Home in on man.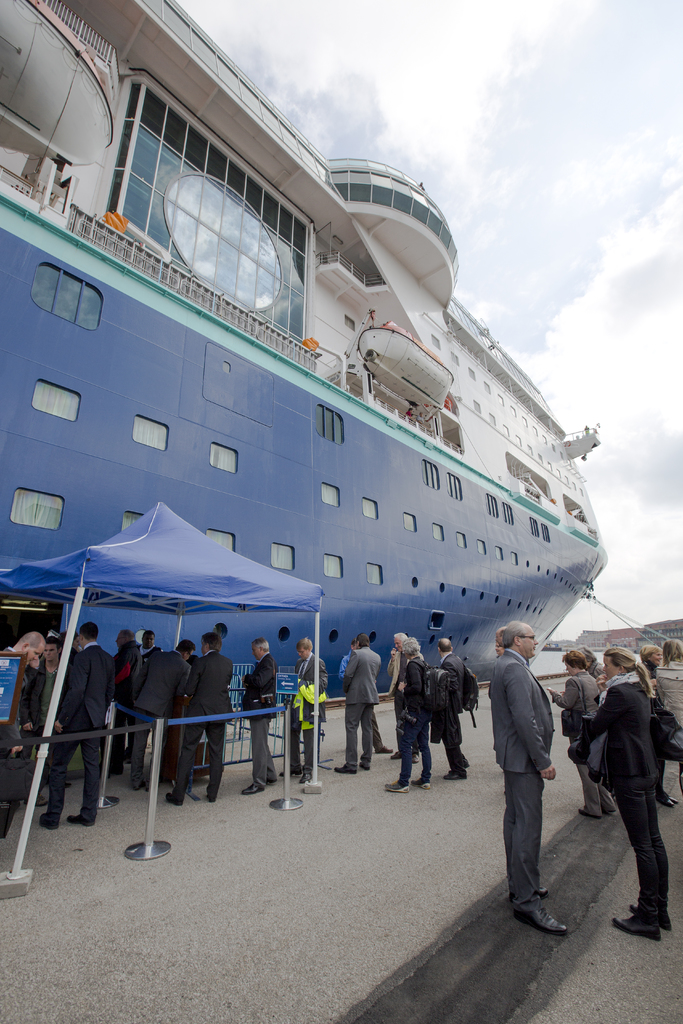
Homed in at (left=0, top=627, right=33, bottom=822).
